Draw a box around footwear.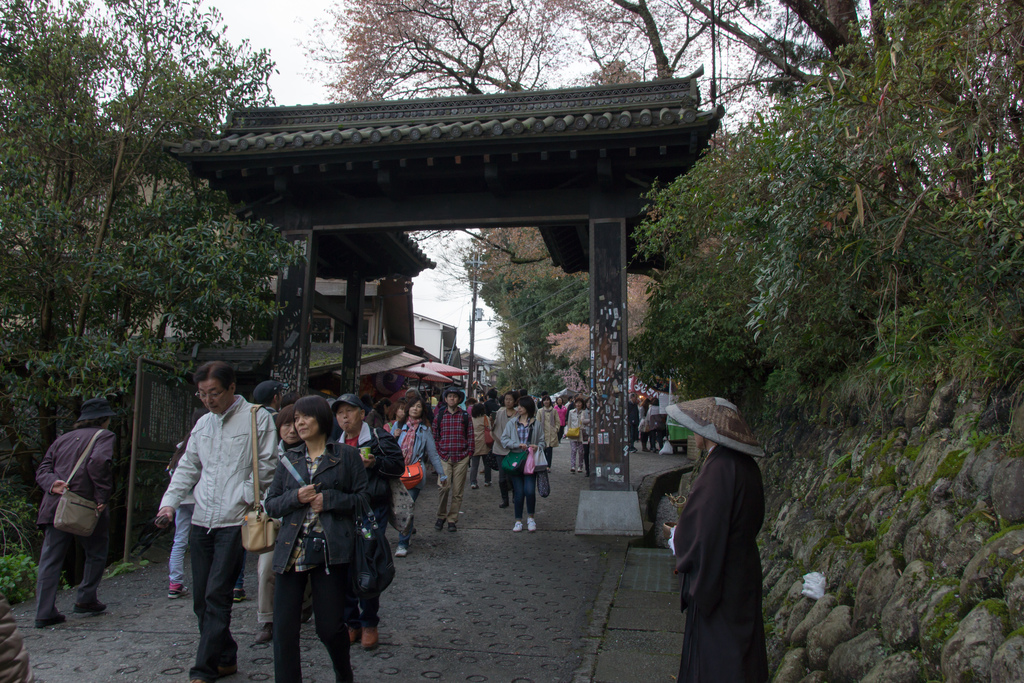
box=[36, 610, 58, 630].
